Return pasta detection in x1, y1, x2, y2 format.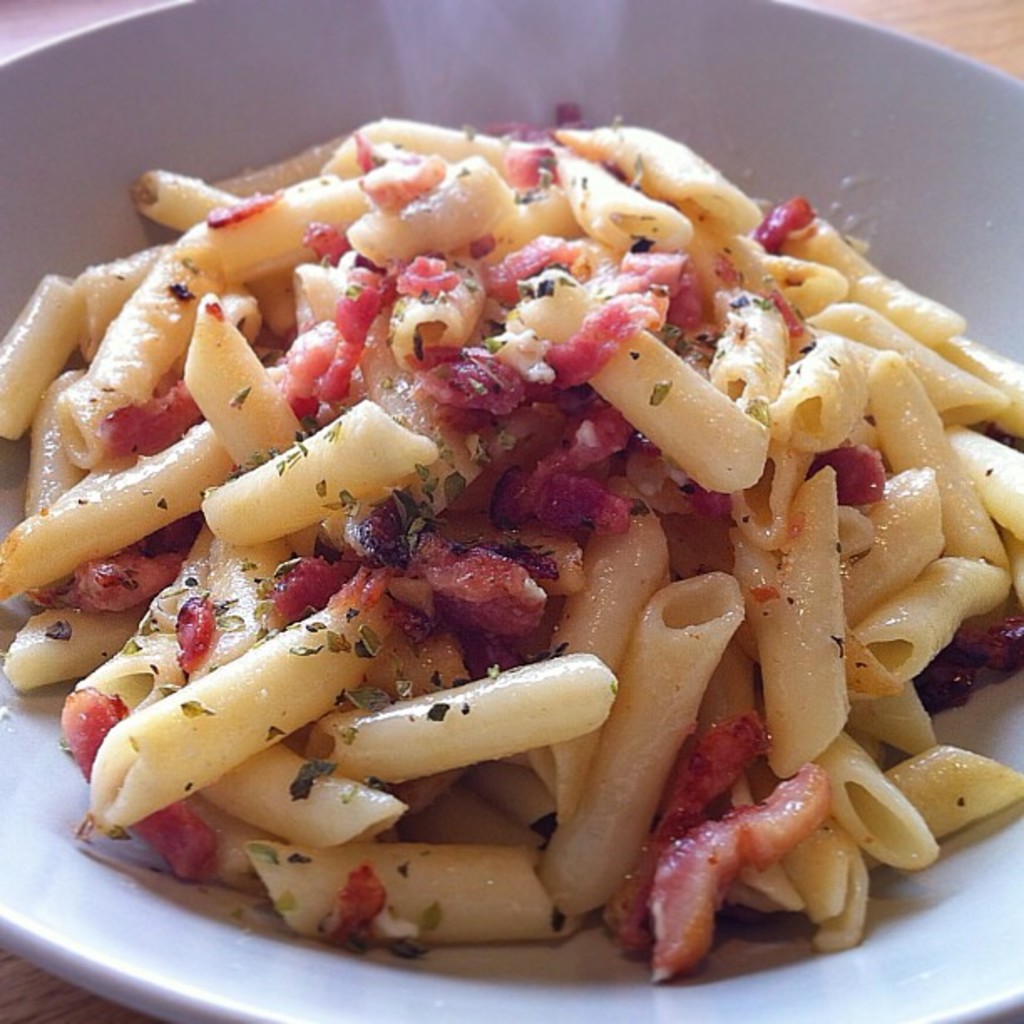
0, 67, 1023, 989.
